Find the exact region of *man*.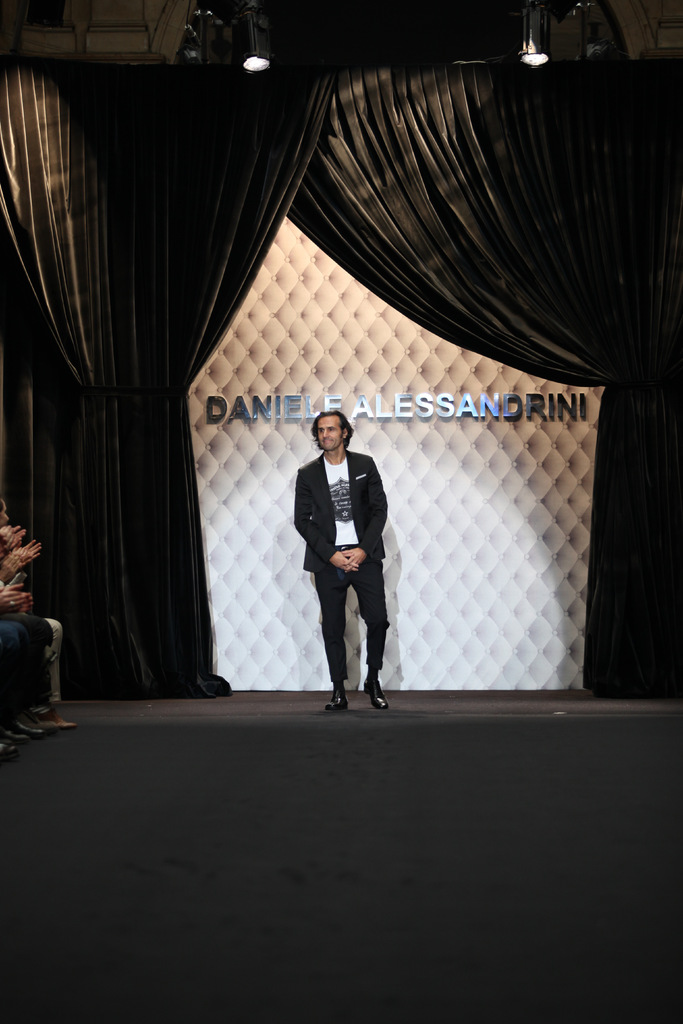
Exact region: 298:409:403:709.
